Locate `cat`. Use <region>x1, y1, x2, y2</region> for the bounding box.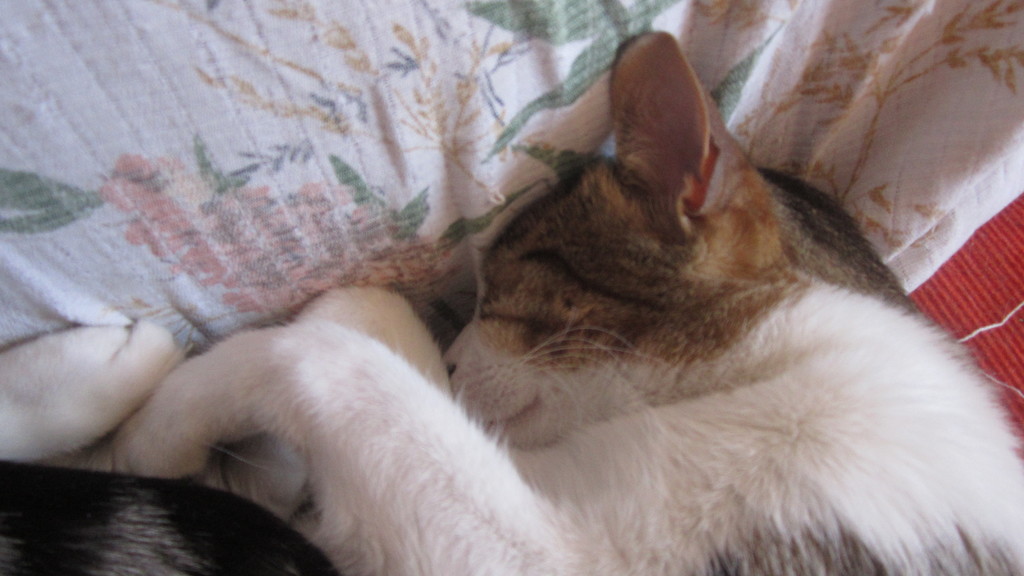
<region>0, 25, 1023, 575</region>.
